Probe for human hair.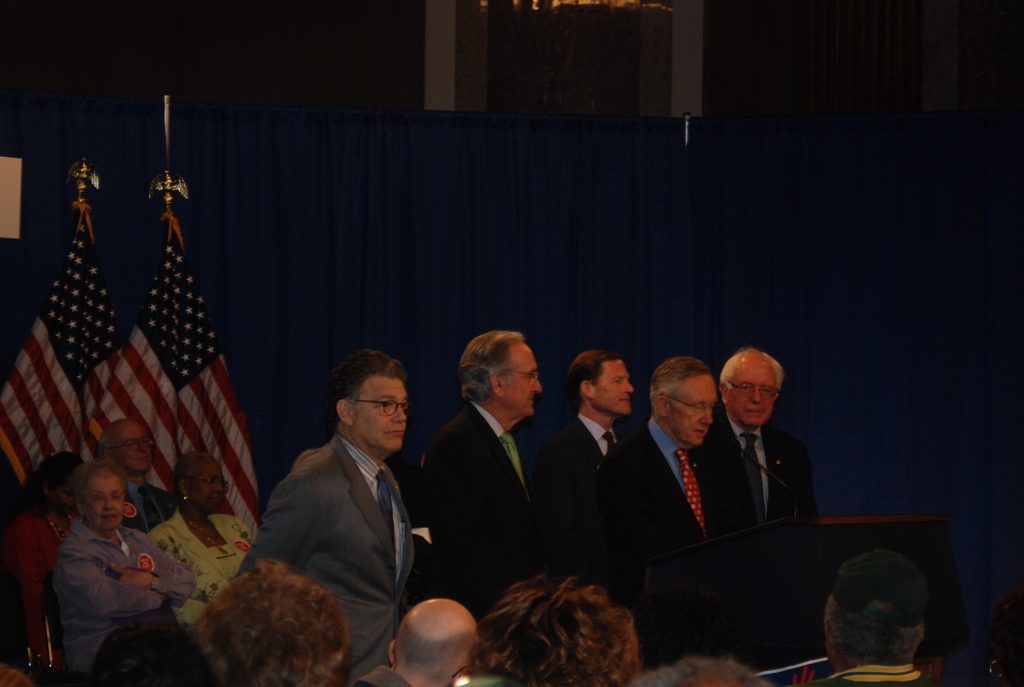
Probe result: select_region(399, 619, 482, 675).
